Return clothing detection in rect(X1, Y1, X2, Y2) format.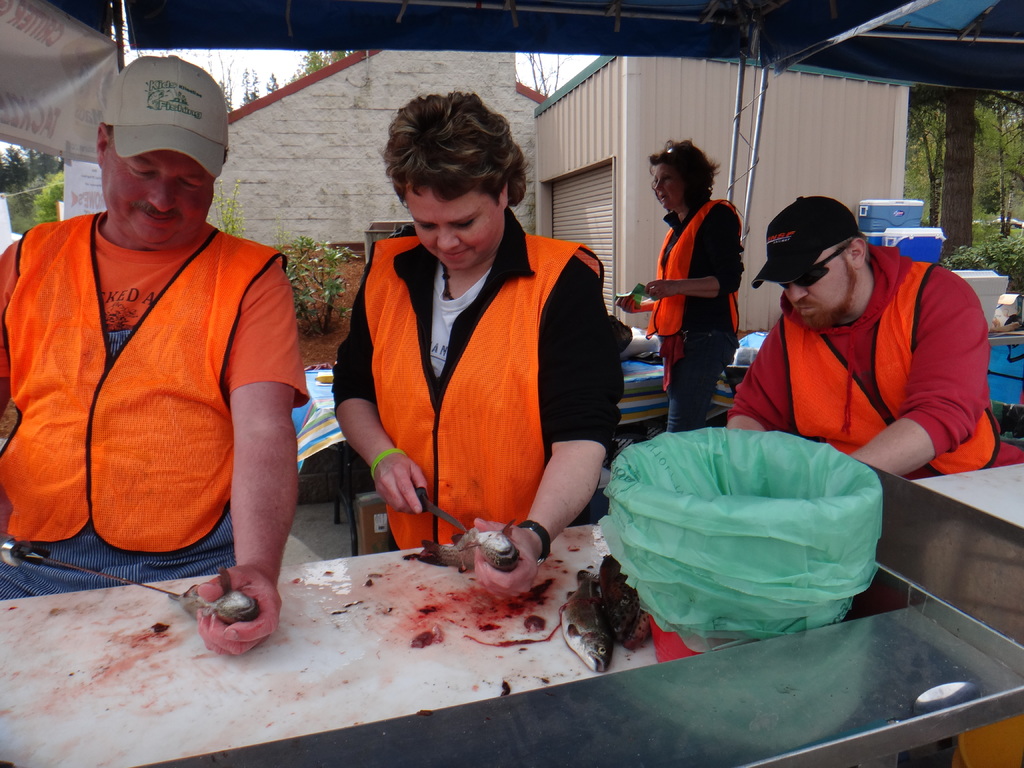
rect(652, 196, 745, 435).
